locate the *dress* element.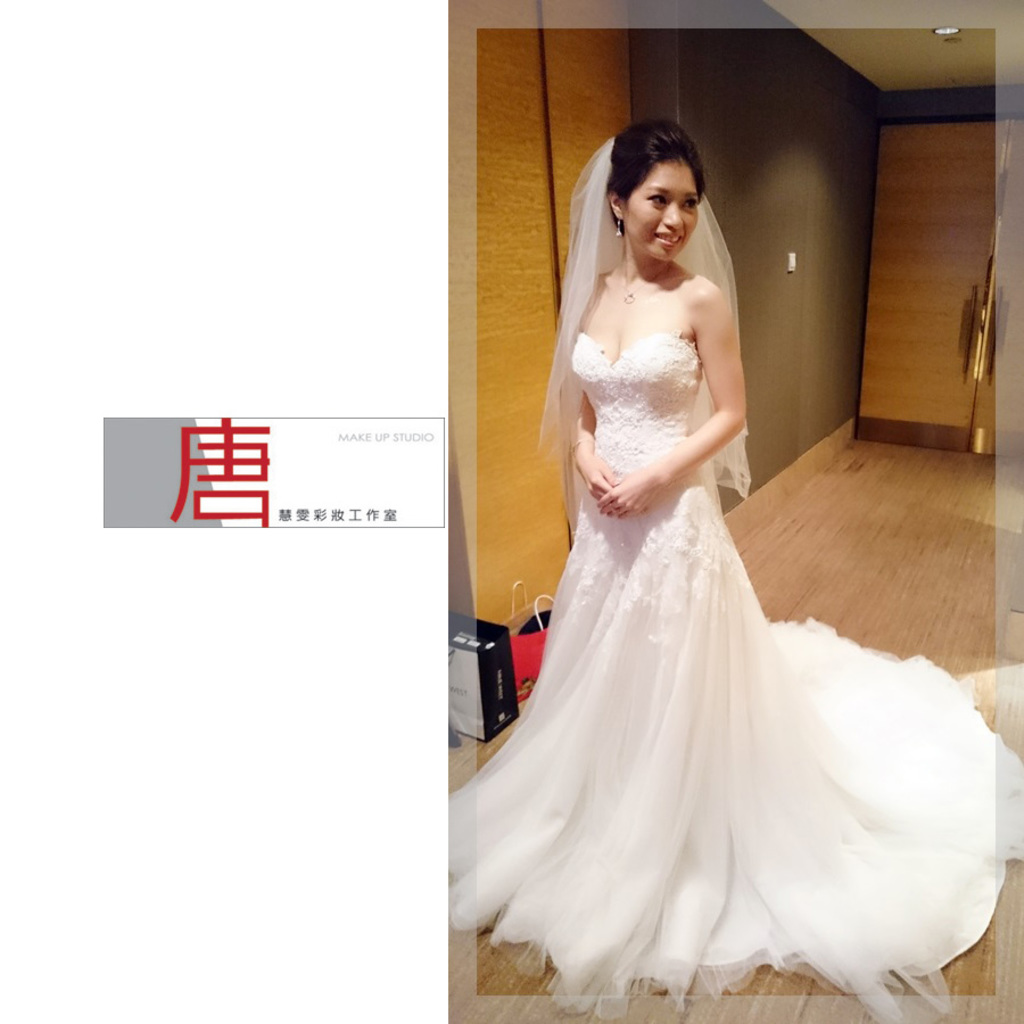
Element bbox: detection(444, 330, 1023, 1023).
